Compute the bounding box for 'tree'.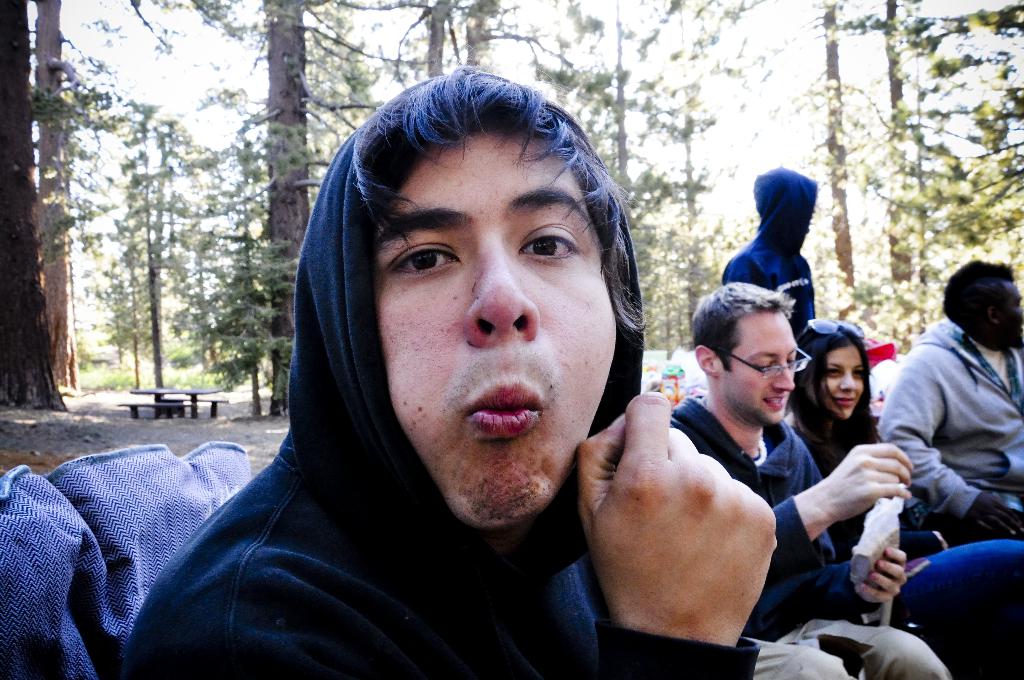
(111,95,170,393).
